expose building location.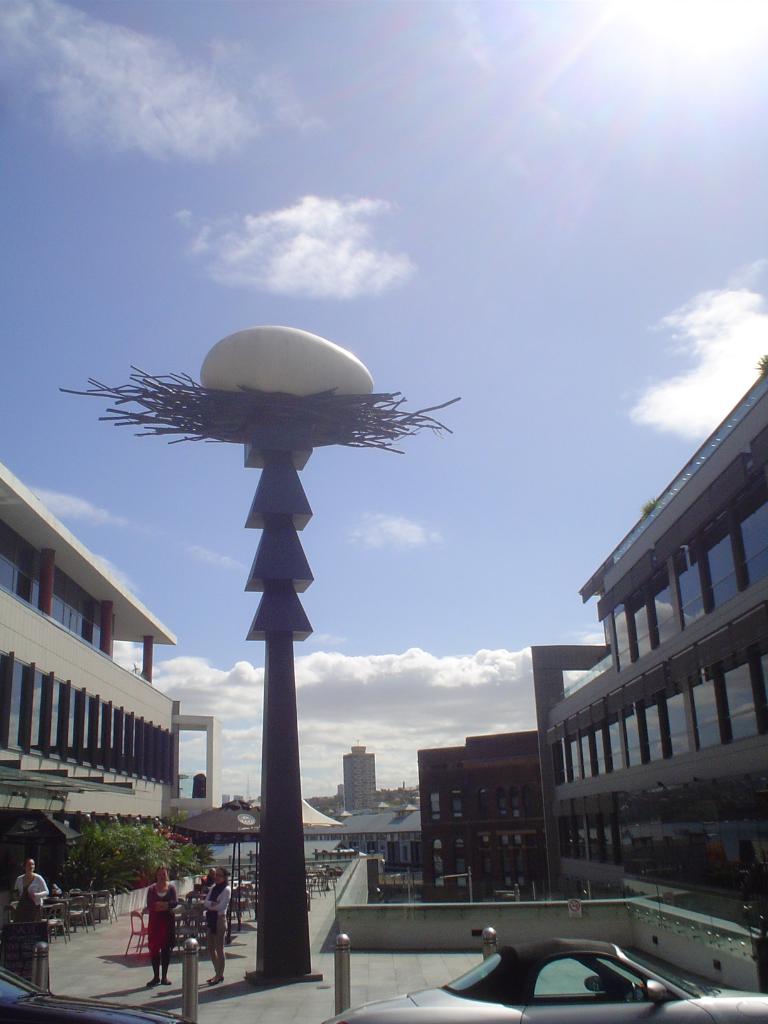
Exposed at <bbox>0, 462, 219, 856</bbox>.
